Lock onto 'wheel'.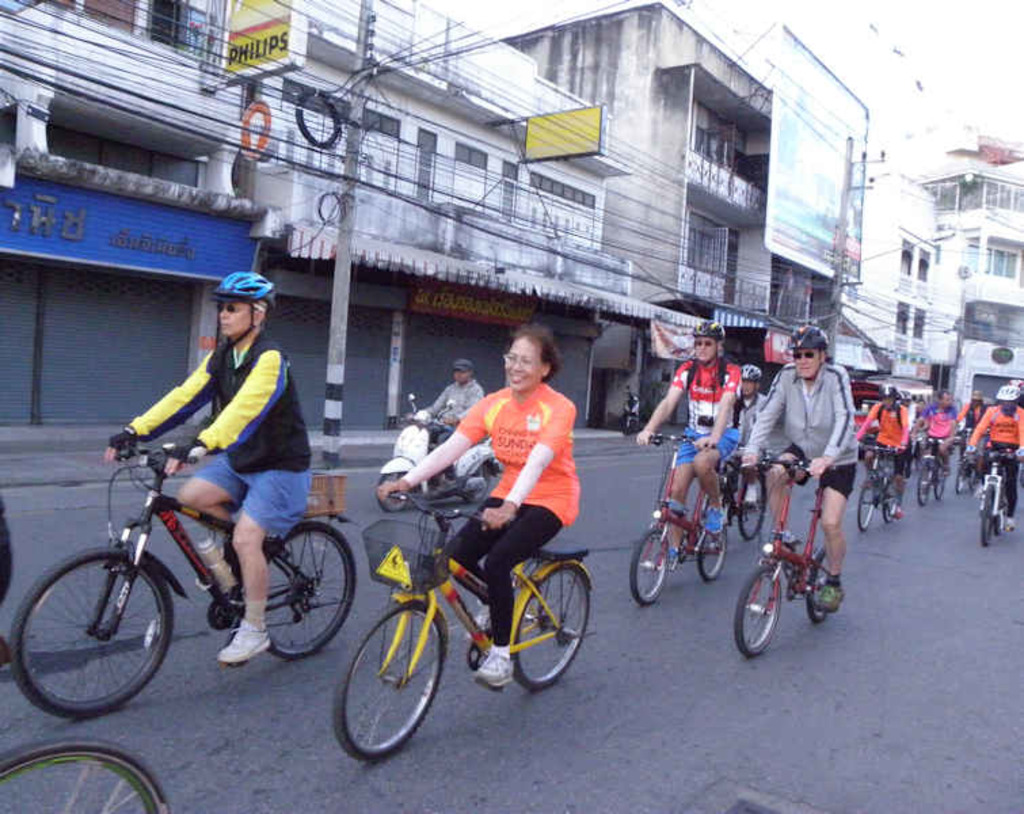
Locked: x1=909, y1=456, x2=930, y2=509.
